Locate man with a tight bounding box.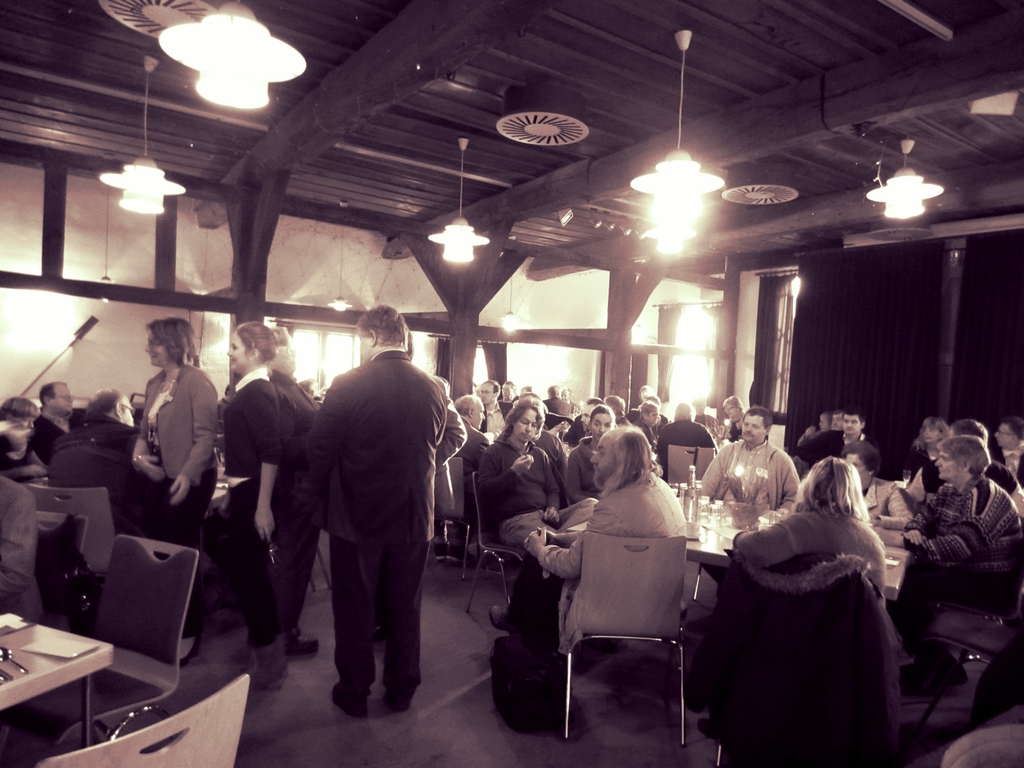
region(831, 410, 842, 430).
